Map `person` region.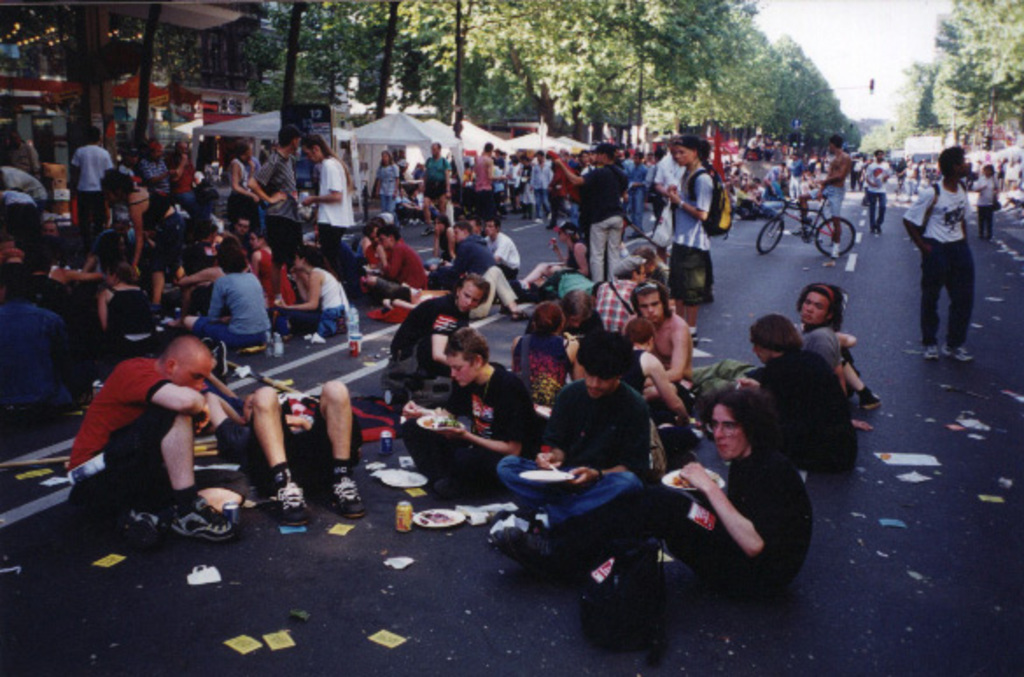
Mapped to (68,339,238,542).
